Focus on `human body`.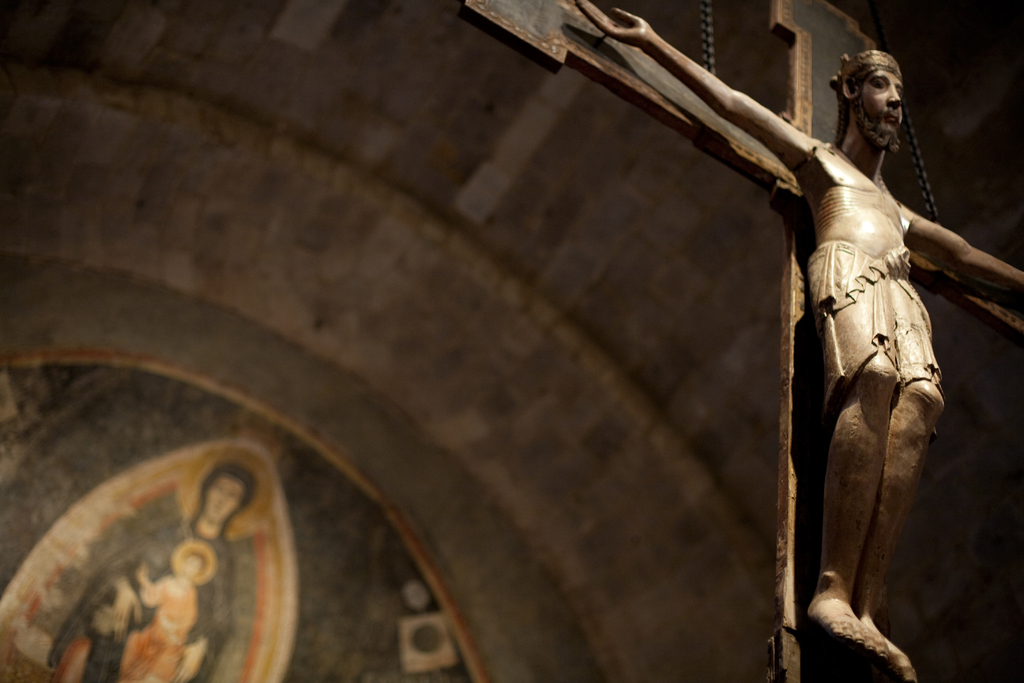
Focused at box(45, 456, 255, 682).
